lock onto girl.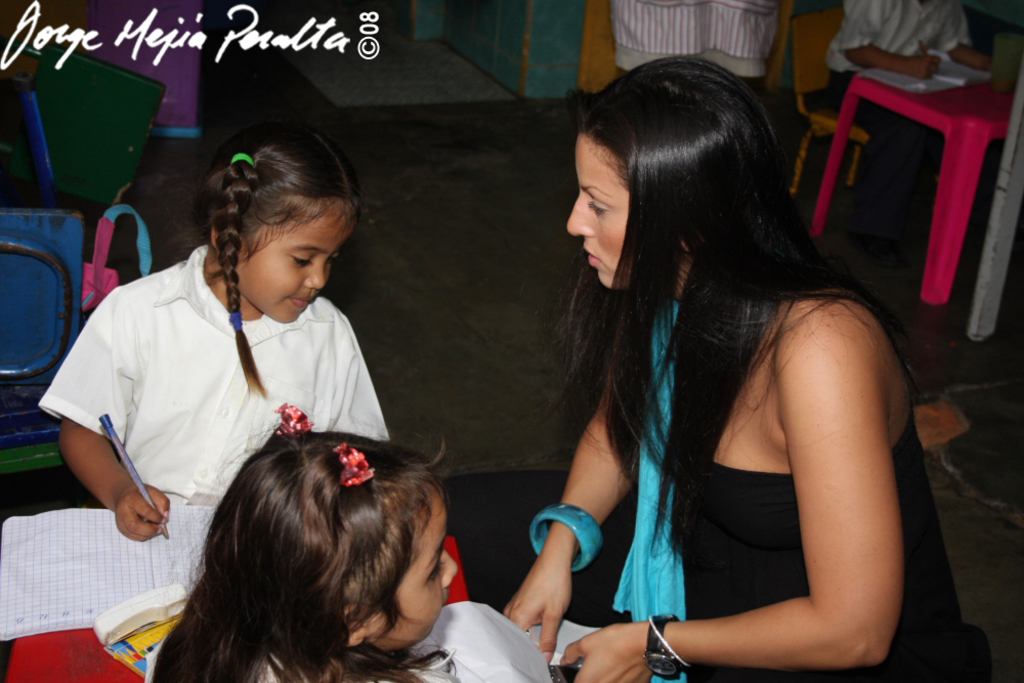
Locked: rect(30, 118, 397, 542).
